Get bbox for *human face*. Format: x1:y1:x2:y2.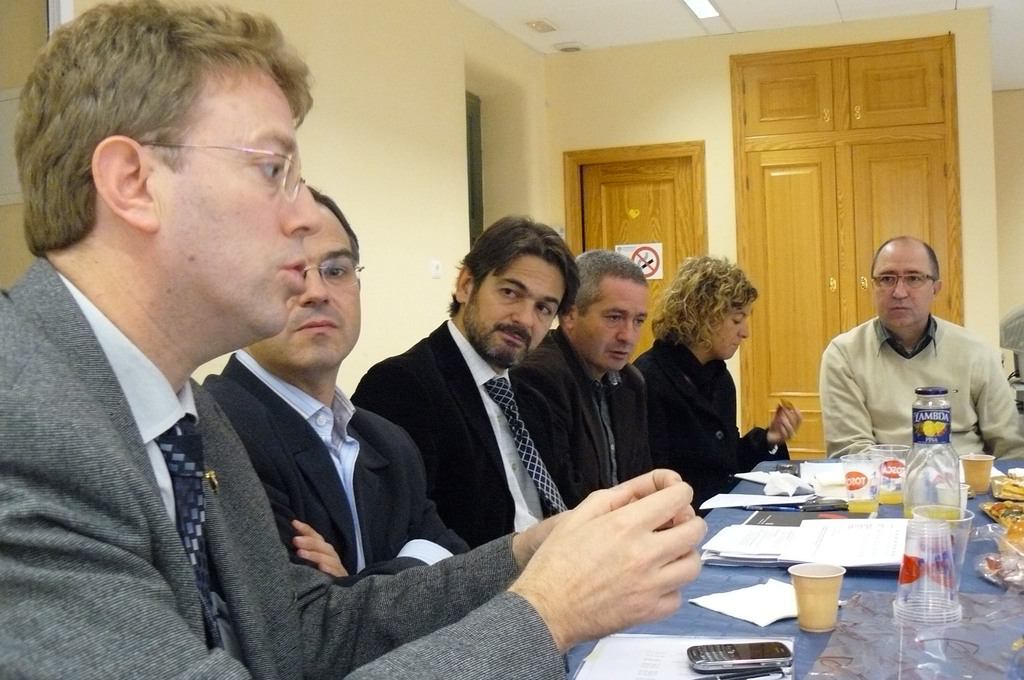
470:254:563:366.
